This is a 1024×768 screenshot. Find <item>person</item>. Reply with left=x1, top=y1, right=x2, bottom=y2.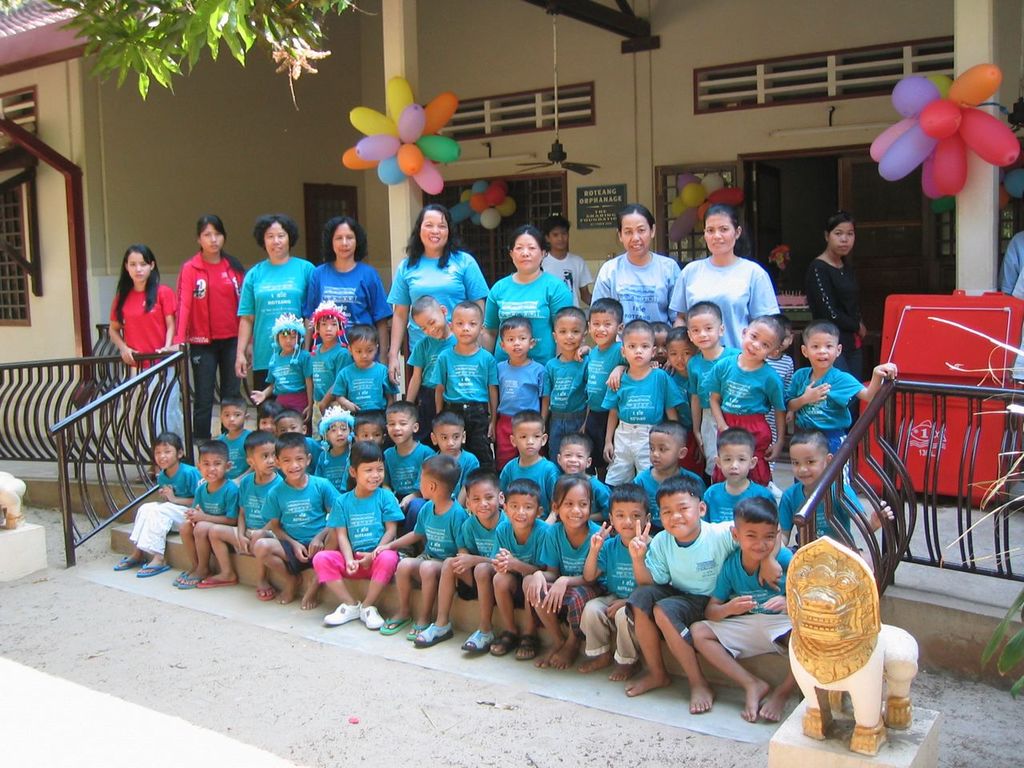
left=474, top=216, right=579, bottom=370.
